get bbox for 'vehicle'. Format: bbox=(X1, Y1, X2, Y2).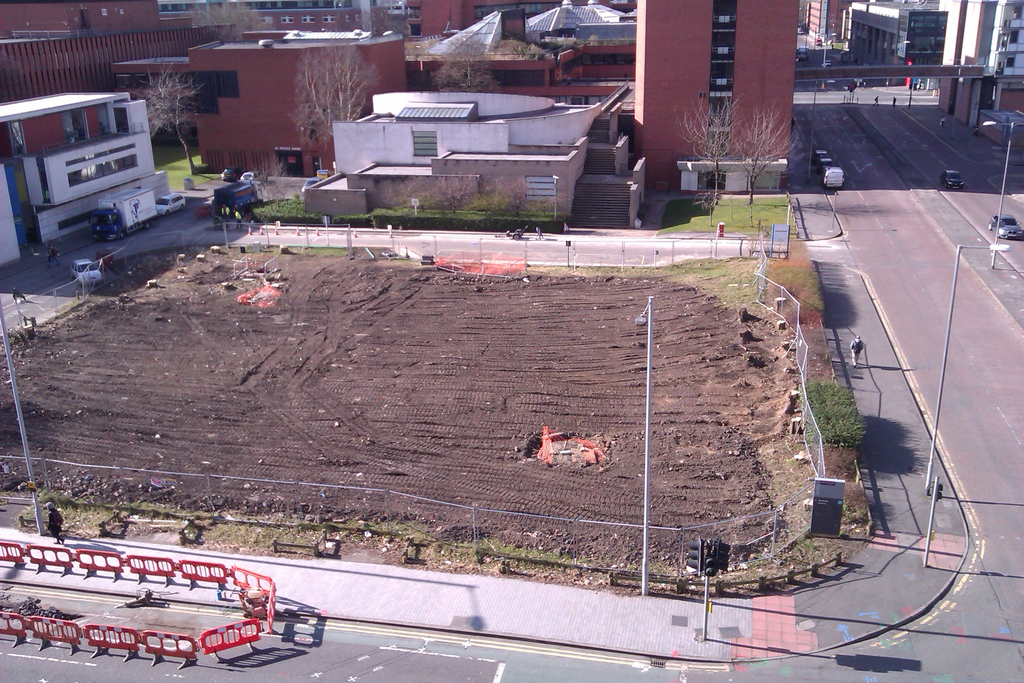
bbox=(155, 191, 186, 217).
